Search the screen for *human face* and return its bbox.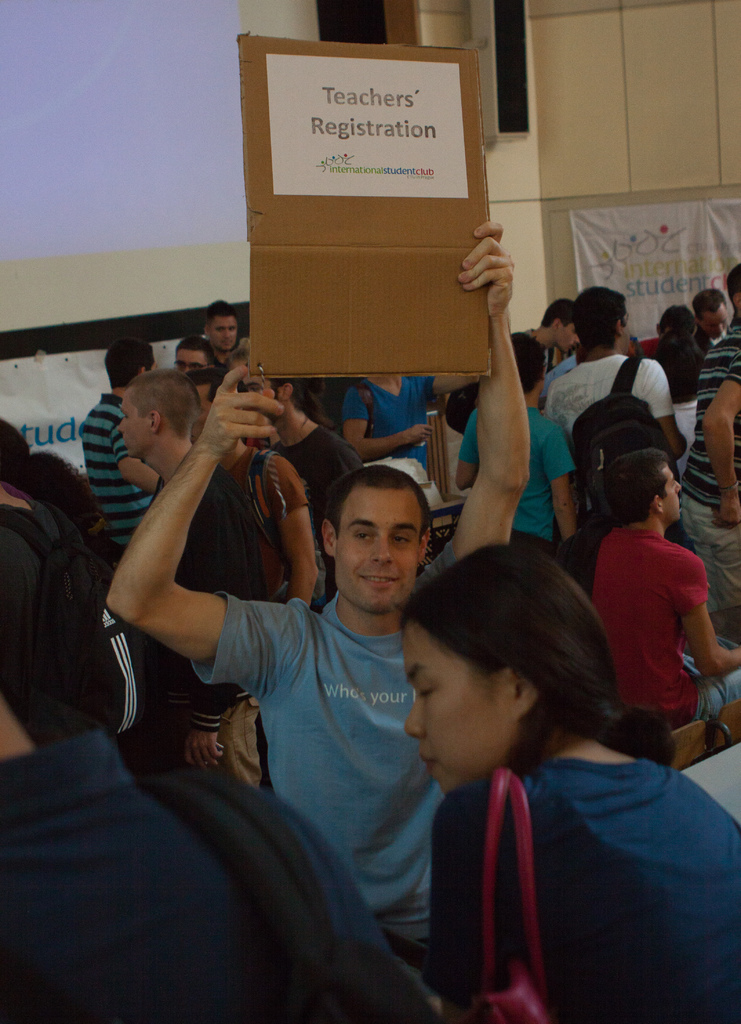
Found: {"left": 666, "top": 468, "right": 682, "bottom": 524}.
